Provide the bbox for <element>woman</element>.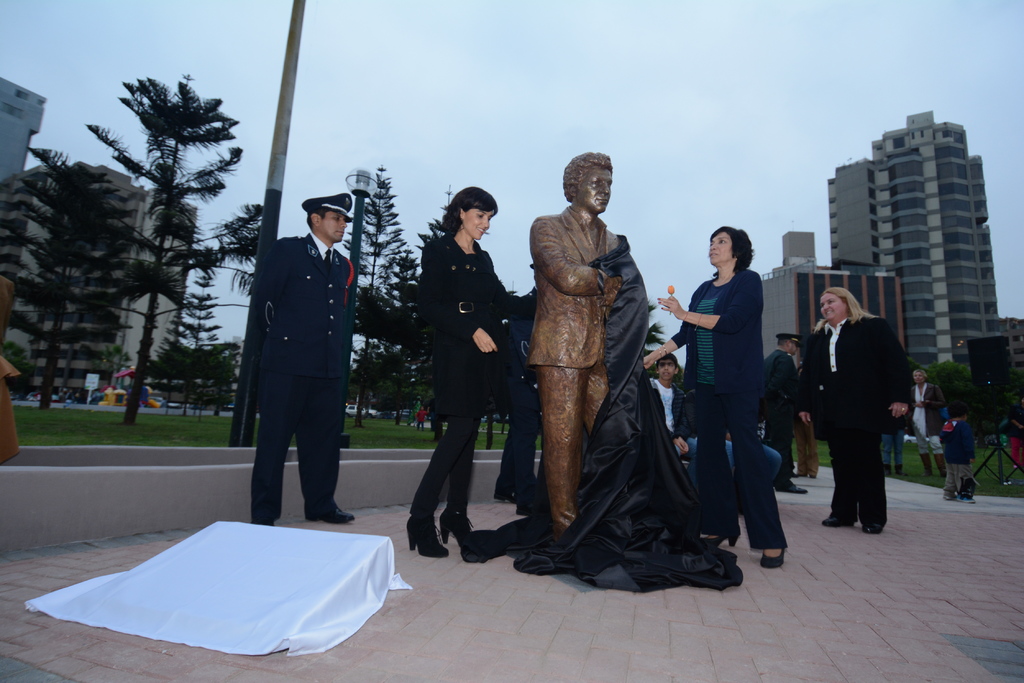
[x1=797, y1=286, x2=913, y2=536].
